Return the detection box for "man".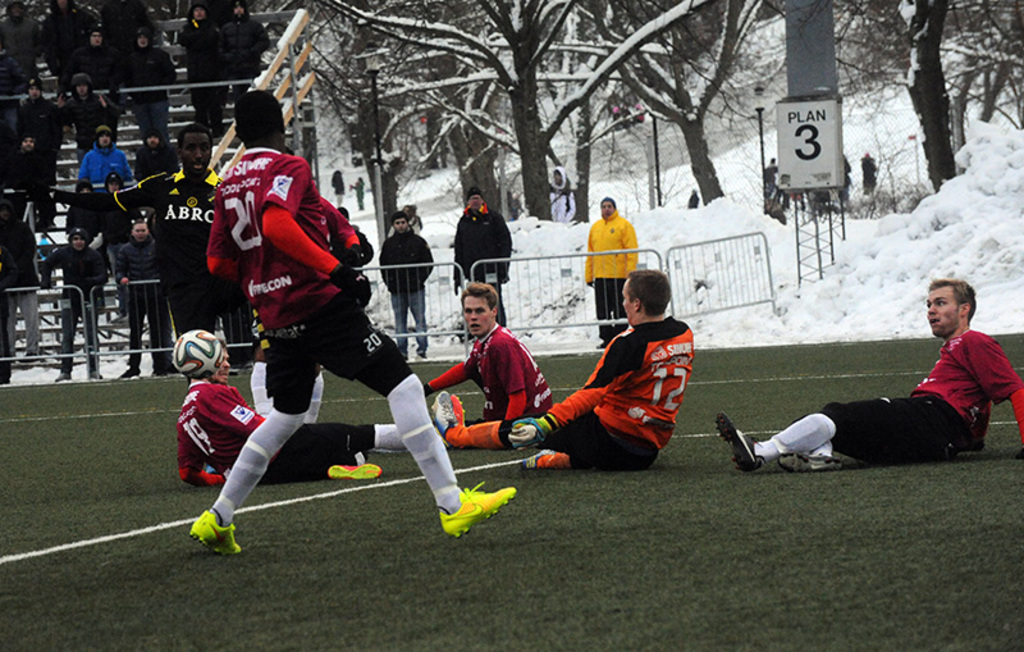
<bbox>452, 186, 511, 322</bbox>.
